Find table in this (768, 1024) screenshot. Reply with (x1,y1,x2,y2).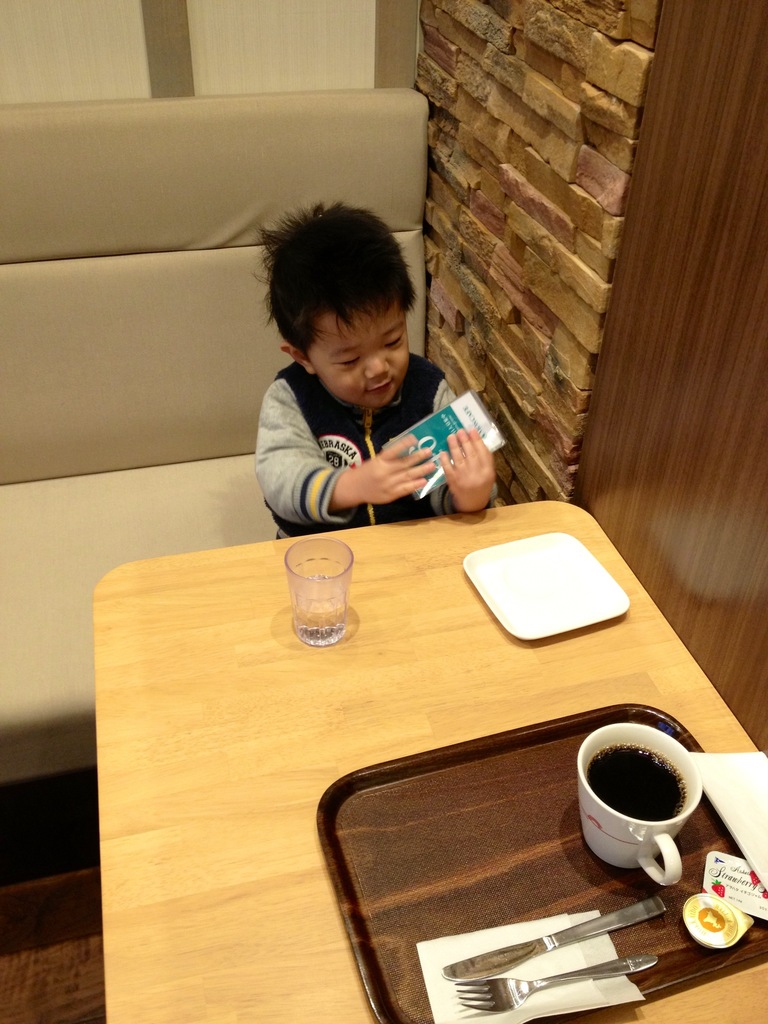
(51,440,758,1014).
